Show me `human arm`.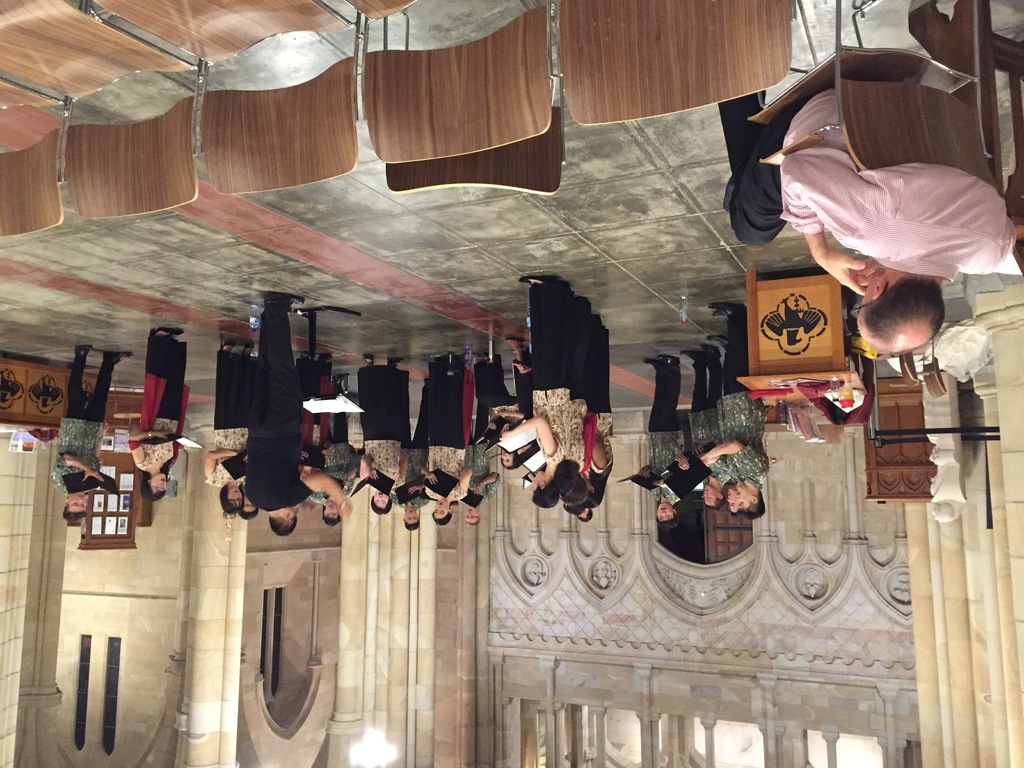
`human arm` is here: (x1=52, y1=451, x2=104, y2=484).
